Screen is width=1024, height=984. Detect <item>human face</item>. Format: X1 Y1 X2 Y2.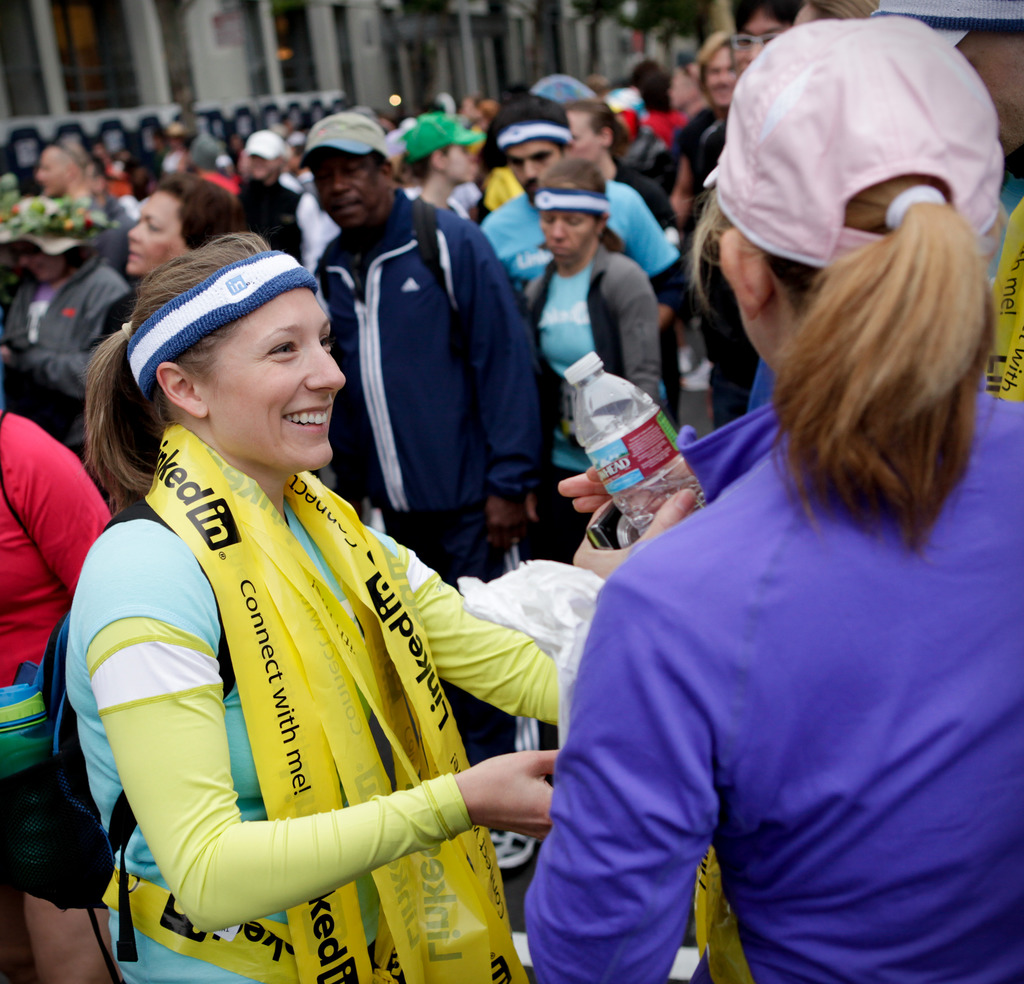
123 188 179 276.
